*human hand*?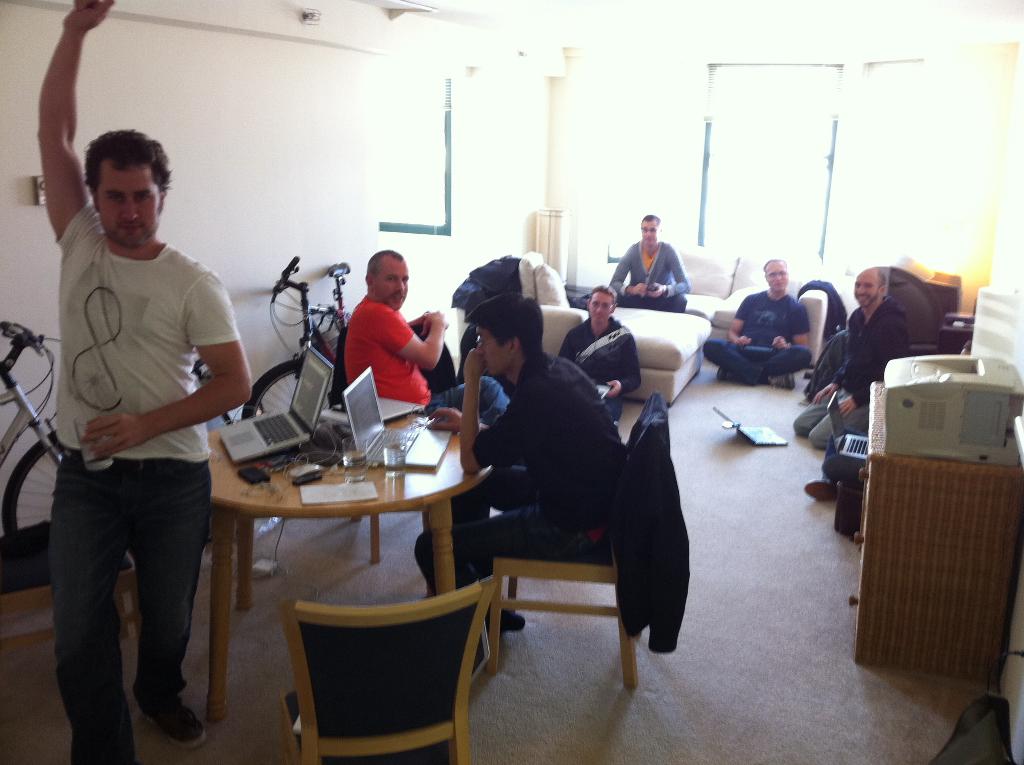
box(646, 282, 666, 298)
